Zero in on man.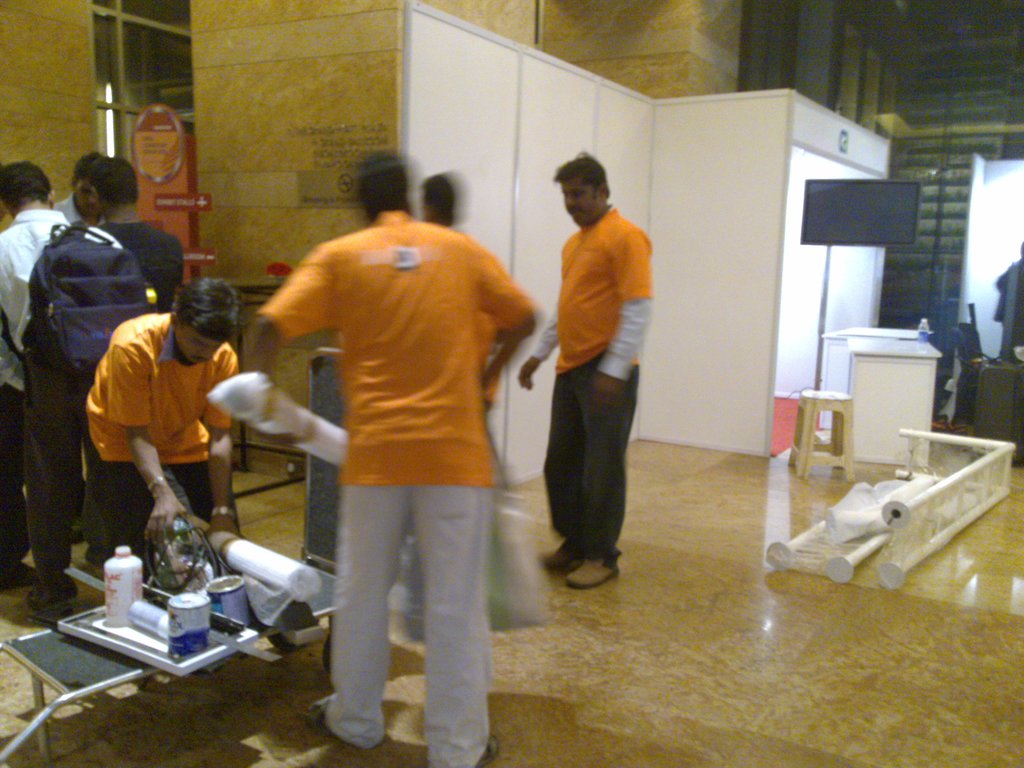
Zeroed in: 0/150/84/579.
